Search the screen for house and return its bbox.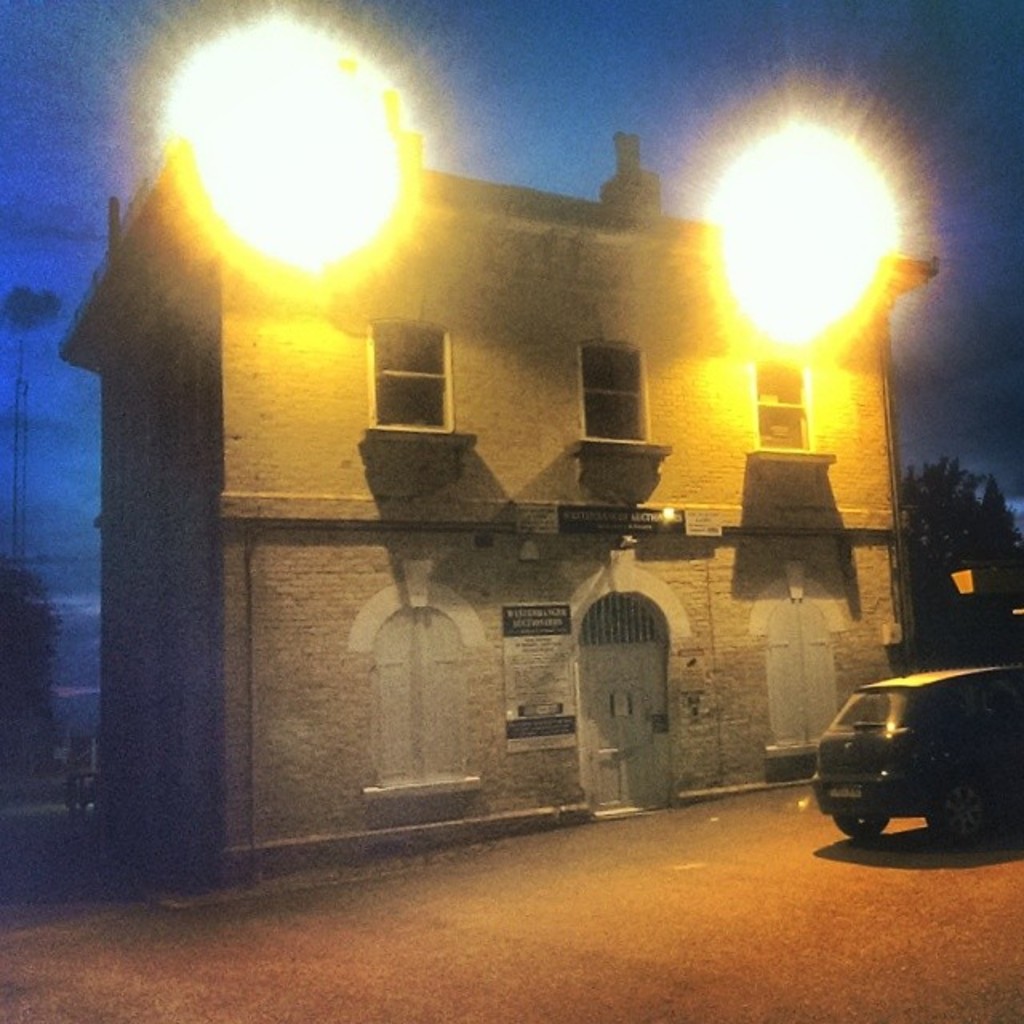
Found: l=54, t=118, r=942, b=885.
